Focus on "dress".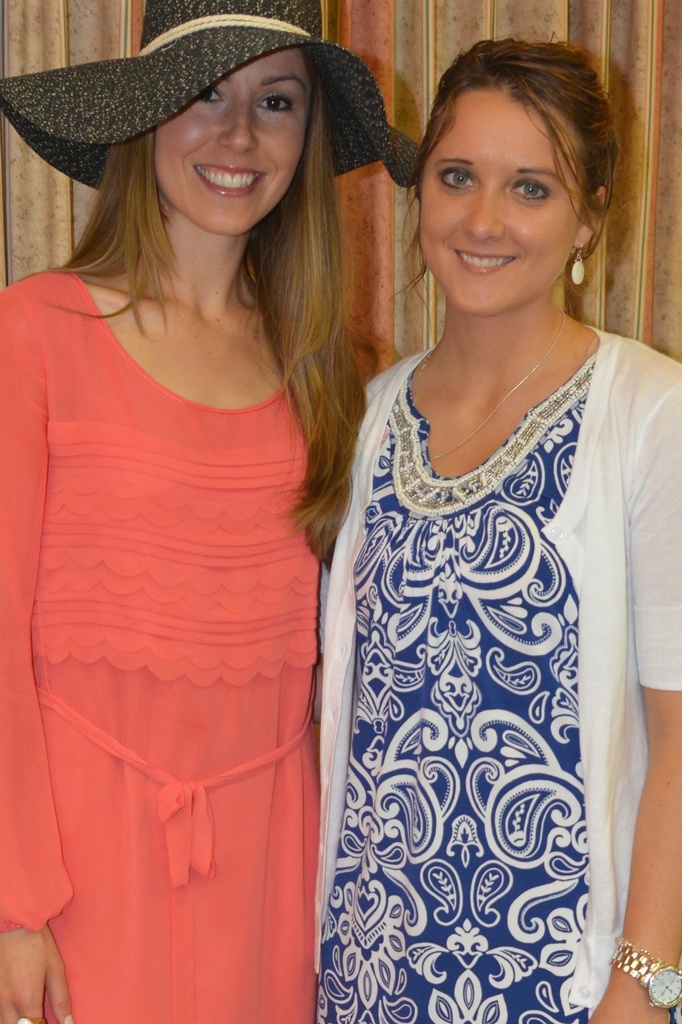
Focused at <region>311, 351, 681, 1023</region>.
